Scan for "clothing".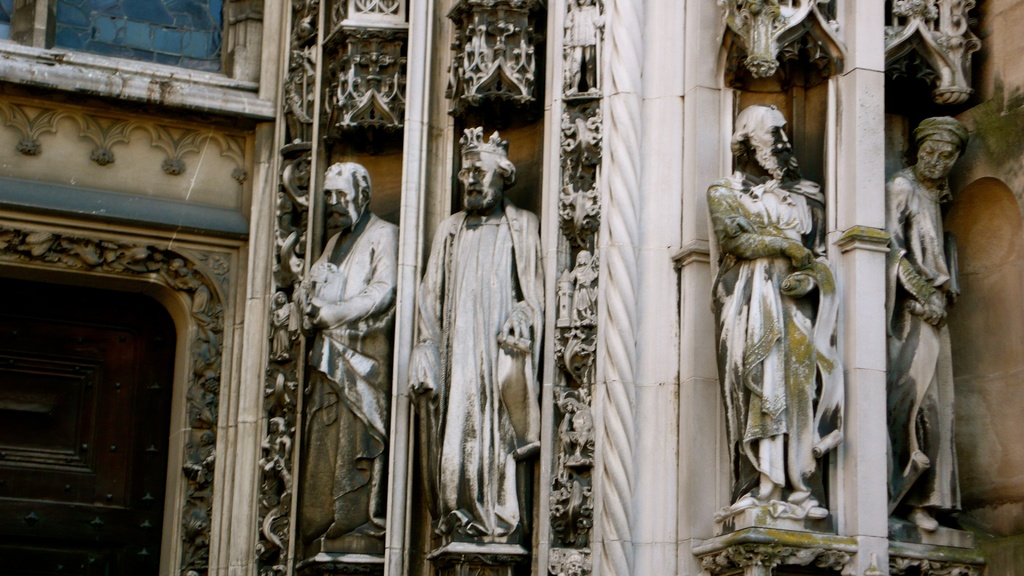
Scan result: 706 166 842 516.
